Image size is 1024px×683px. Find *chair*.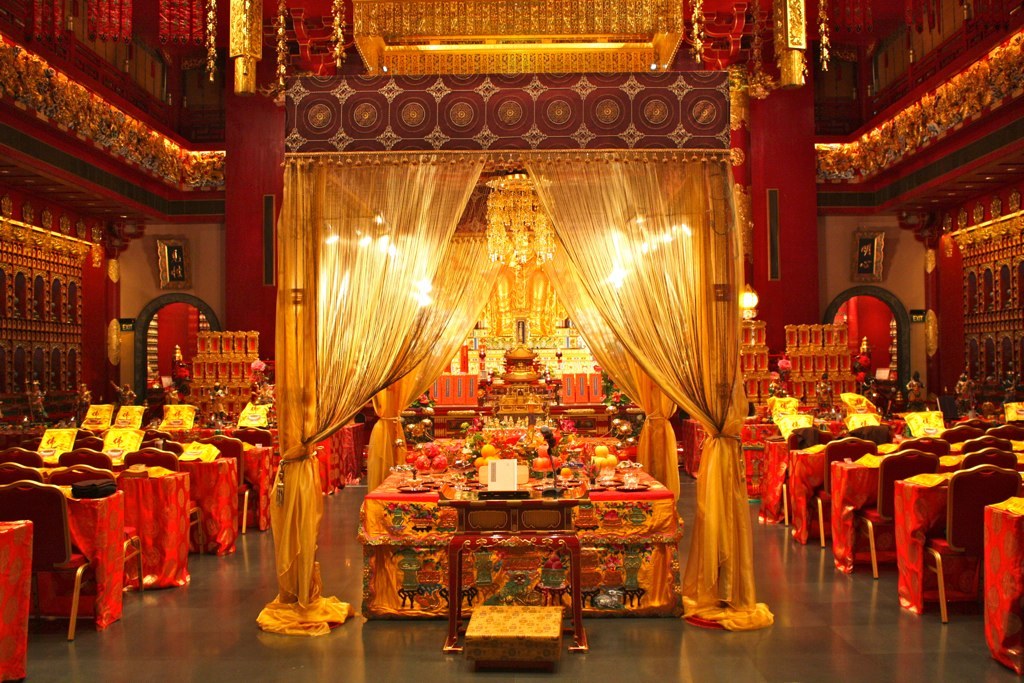
box=[0, 477, 100, 639].
